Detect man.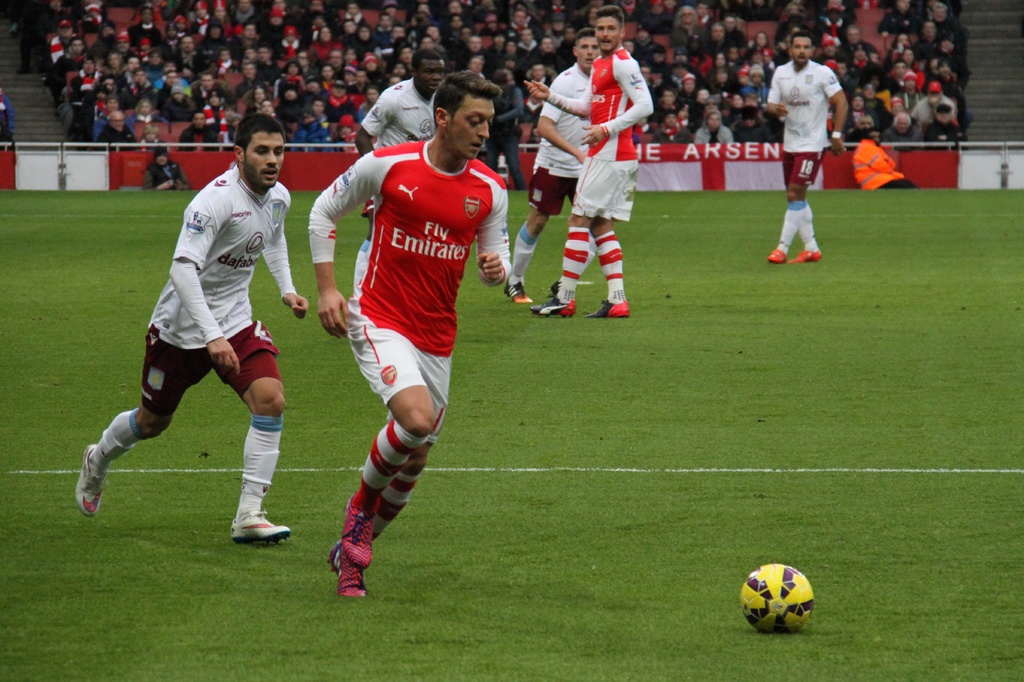
Detected at locate(733, 101, 772, 139).
